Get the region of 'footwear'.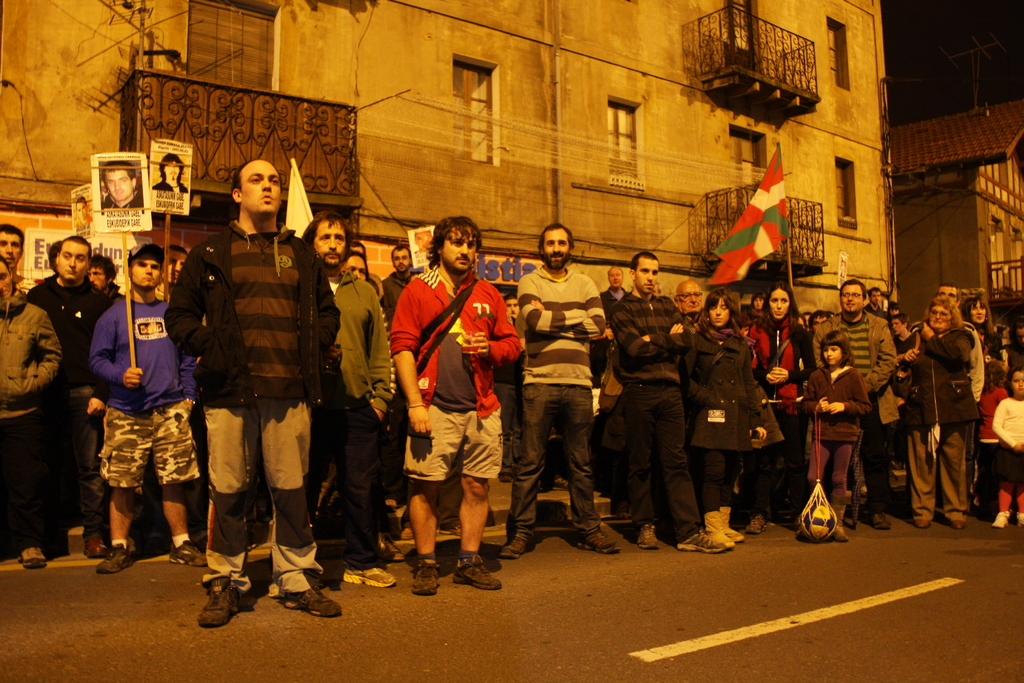
x1=375 y1=534 x2=409 y2=562.
